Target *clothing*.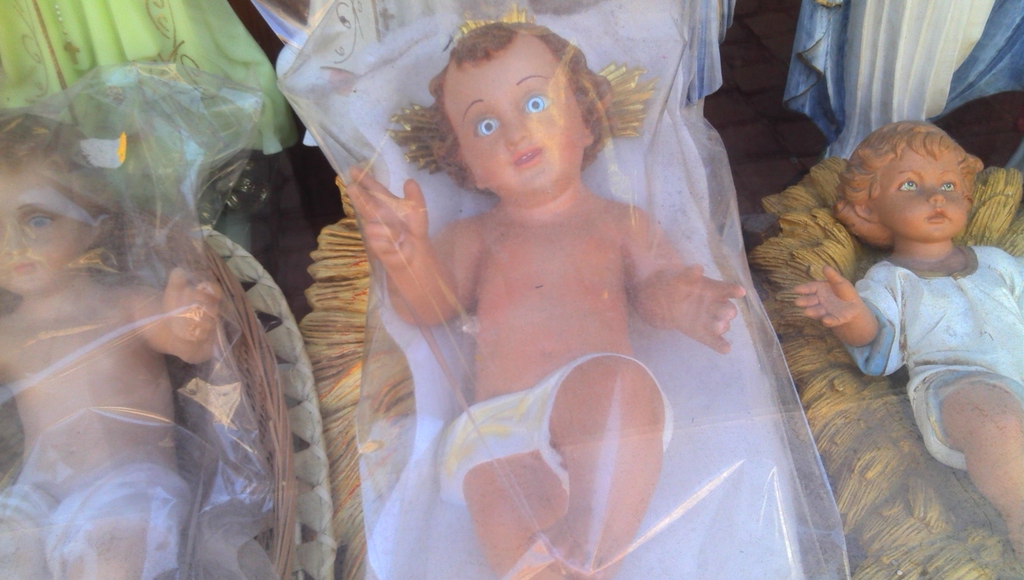
Target region: rect(843, 243, 1023, 472).
